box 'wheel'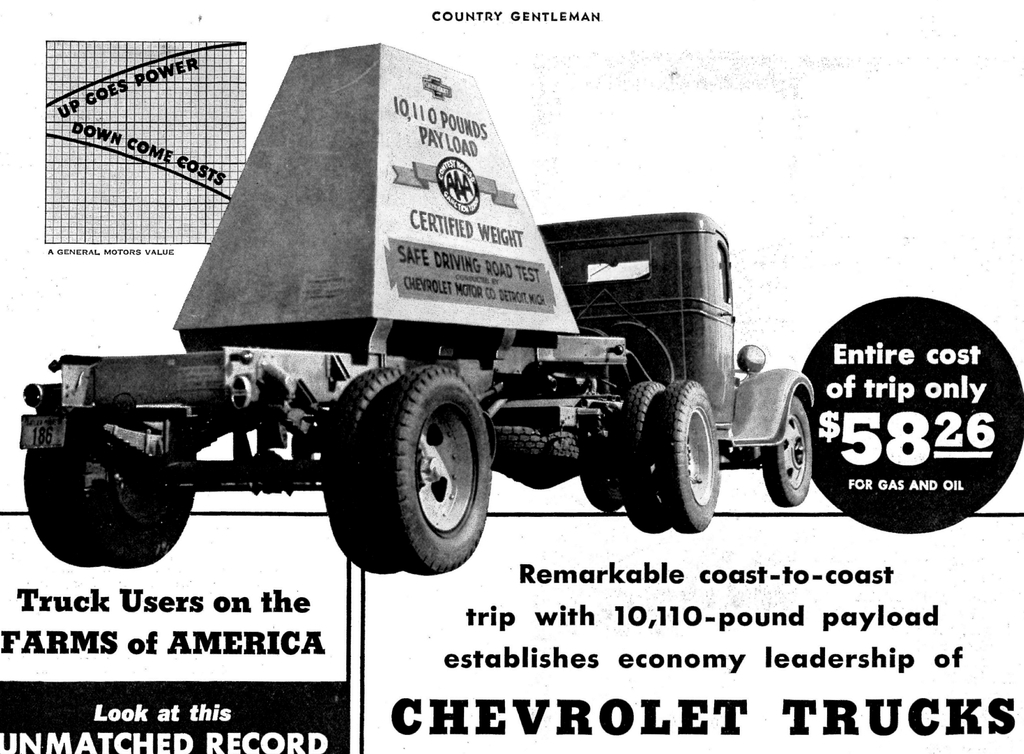
(655,374,721,541)
